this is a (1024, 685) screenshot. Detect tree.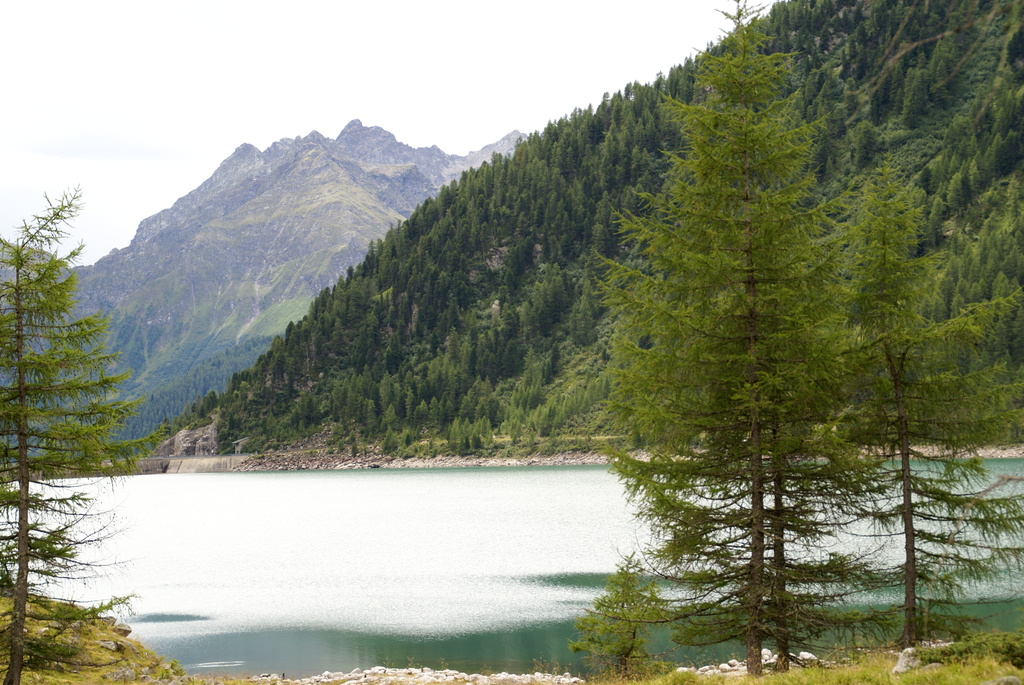
crop(819, 151, 1023, 661).
